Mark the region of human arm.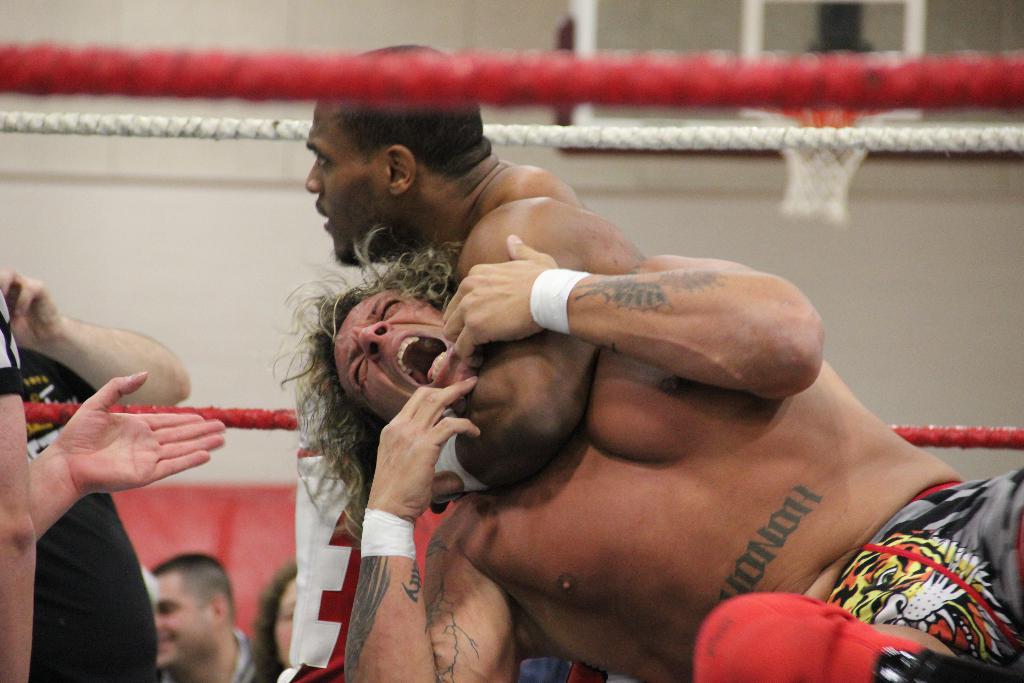
Region: x1=346, y1=372, x2=525, y2=682.
